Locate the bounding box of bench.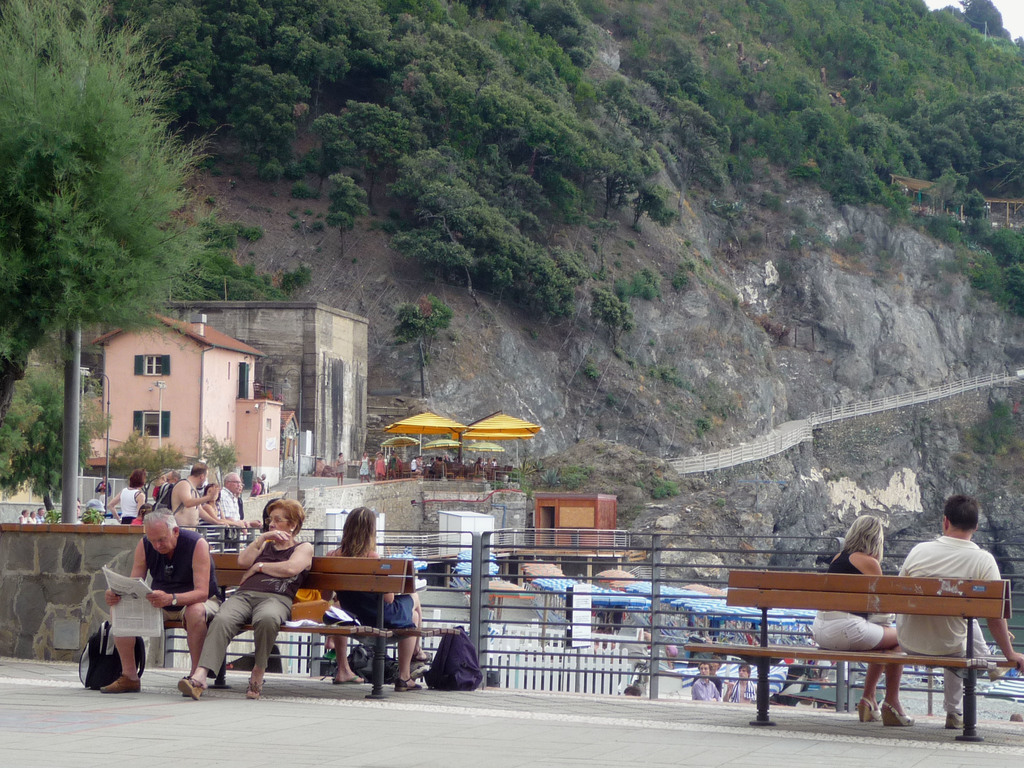
Bounding box: box=[712, 563, 1012, 709].
